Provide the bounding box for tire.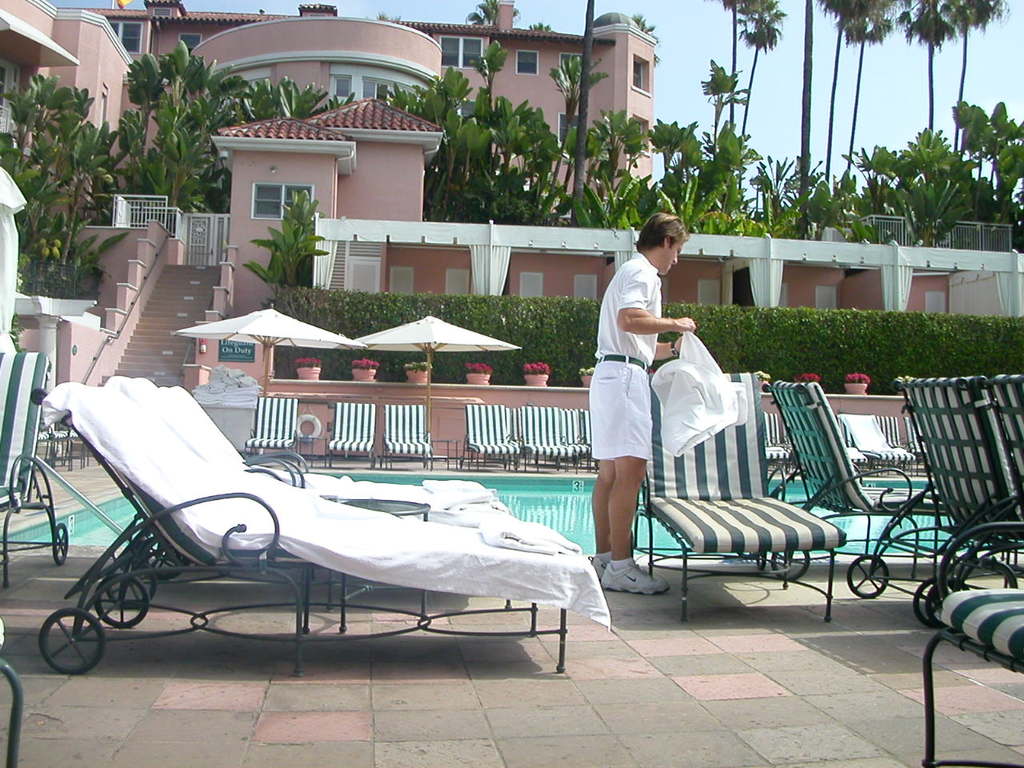
pyautogui.locateOnScreen(930, 582, 974, 632).
